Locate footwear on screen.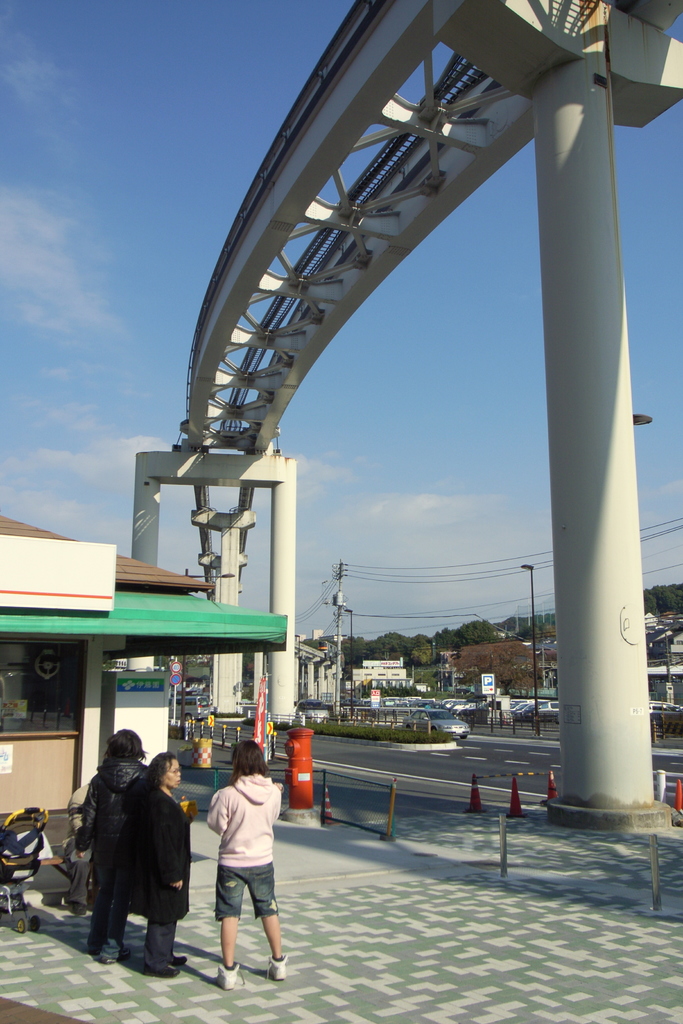
On screen at (157,955,190,981).
